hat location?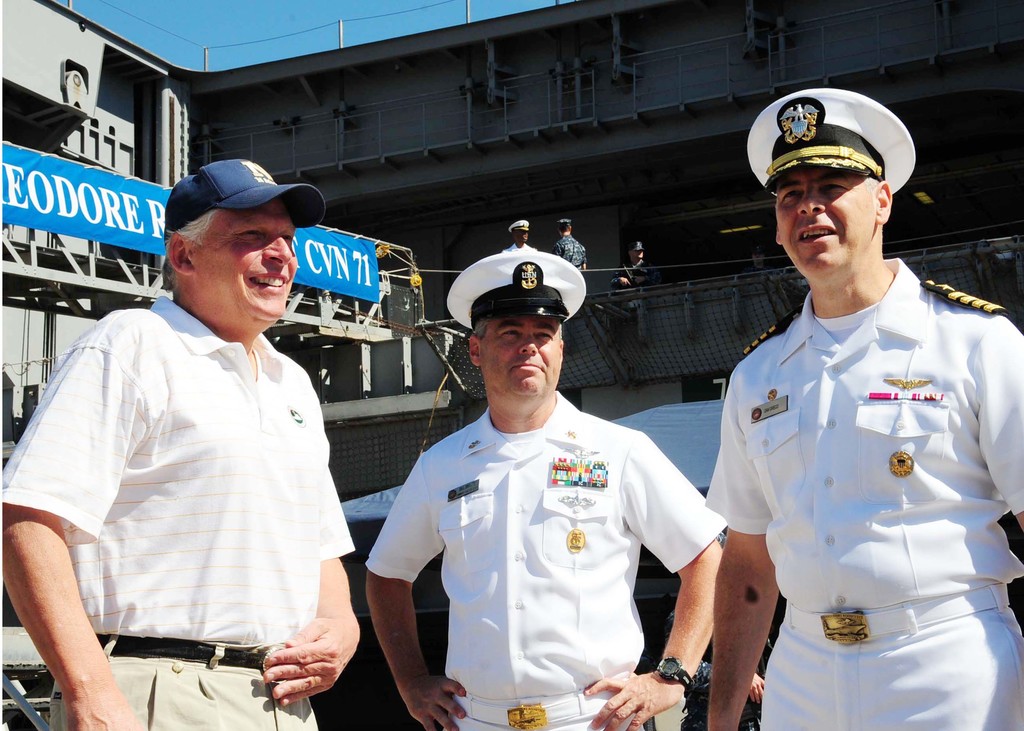
bbox=(746, 86, 918, 193)
